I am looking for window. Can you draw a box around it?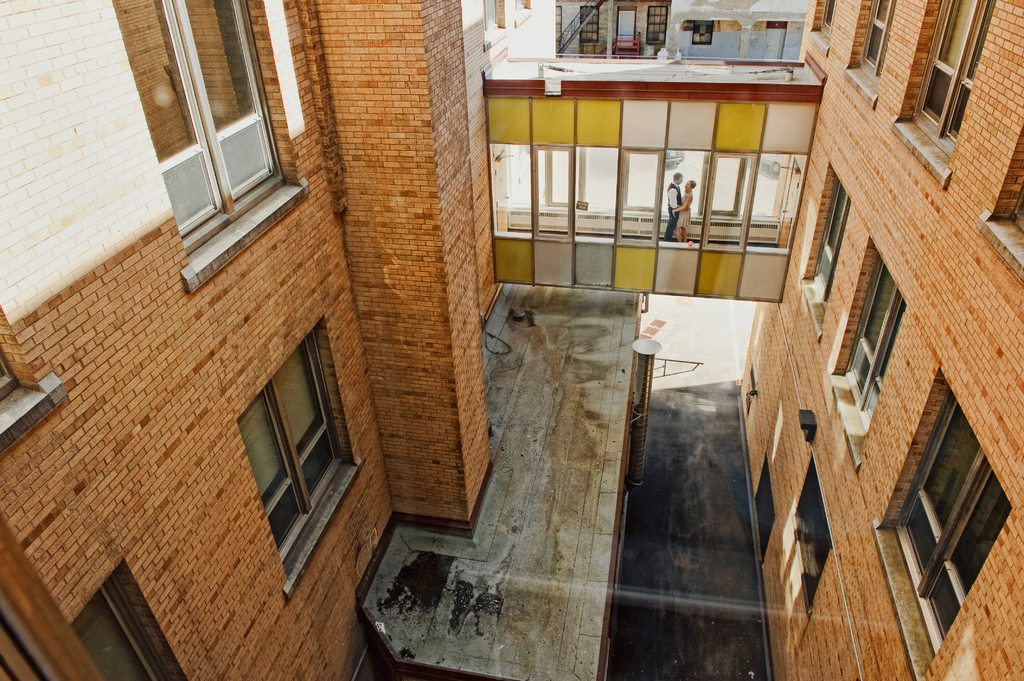
Sure, the bounding box is box=[0, 332, 26, 413].
